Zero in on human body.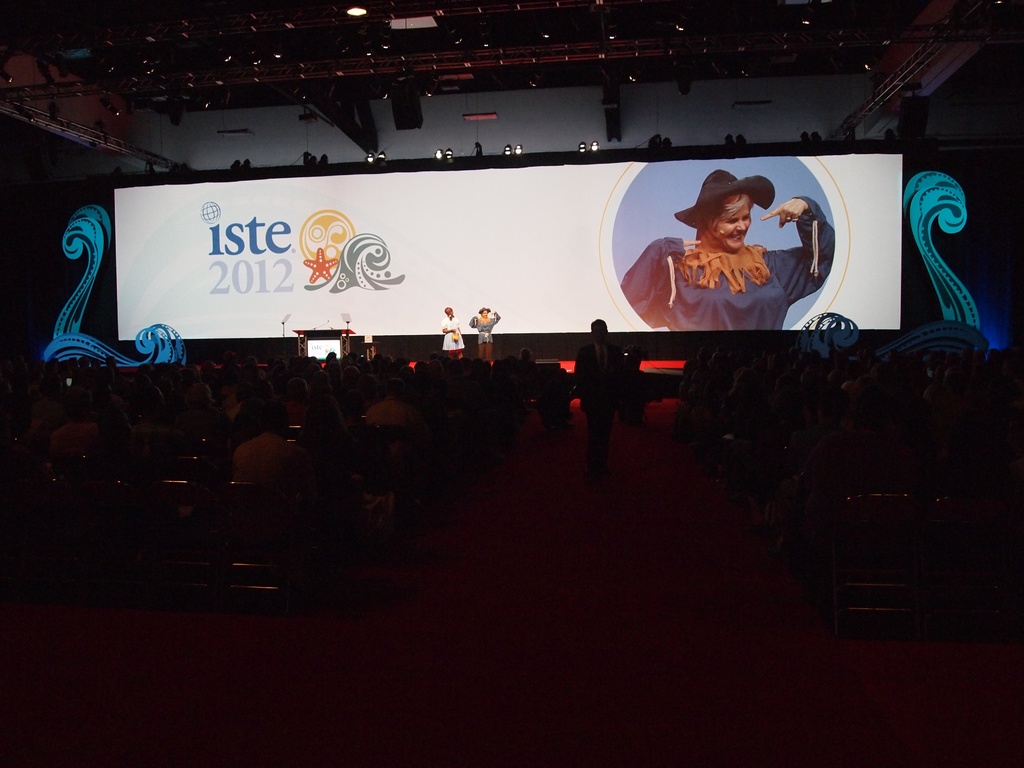
Zeroed in: box=[471, 307, 504, 364].
